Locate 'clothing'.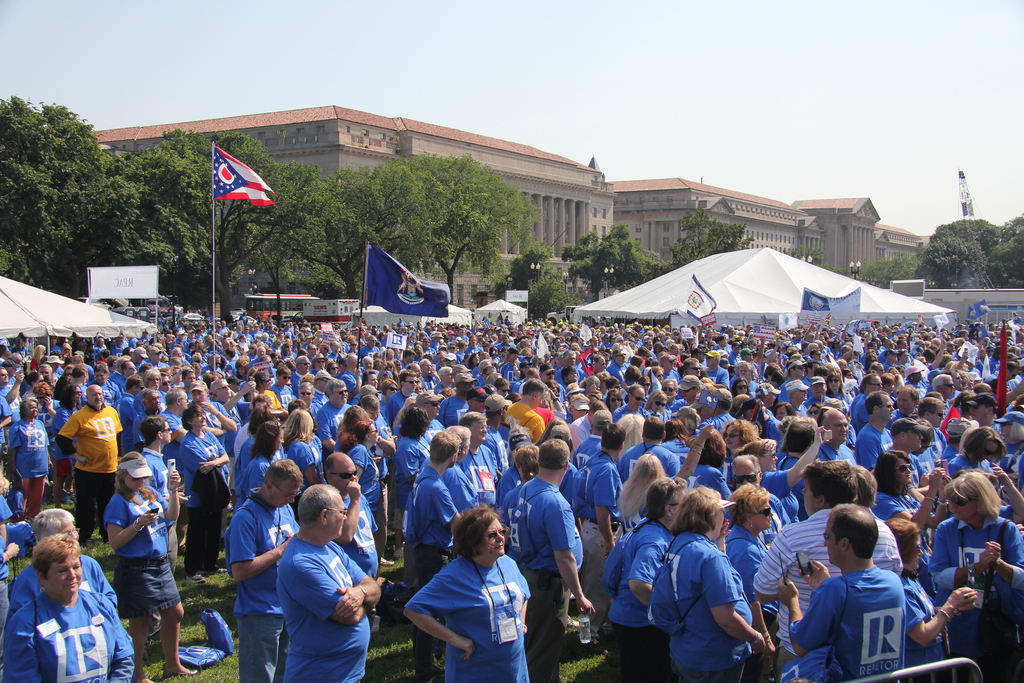
Bounding box: select_region(128, 435, 175, 575).
